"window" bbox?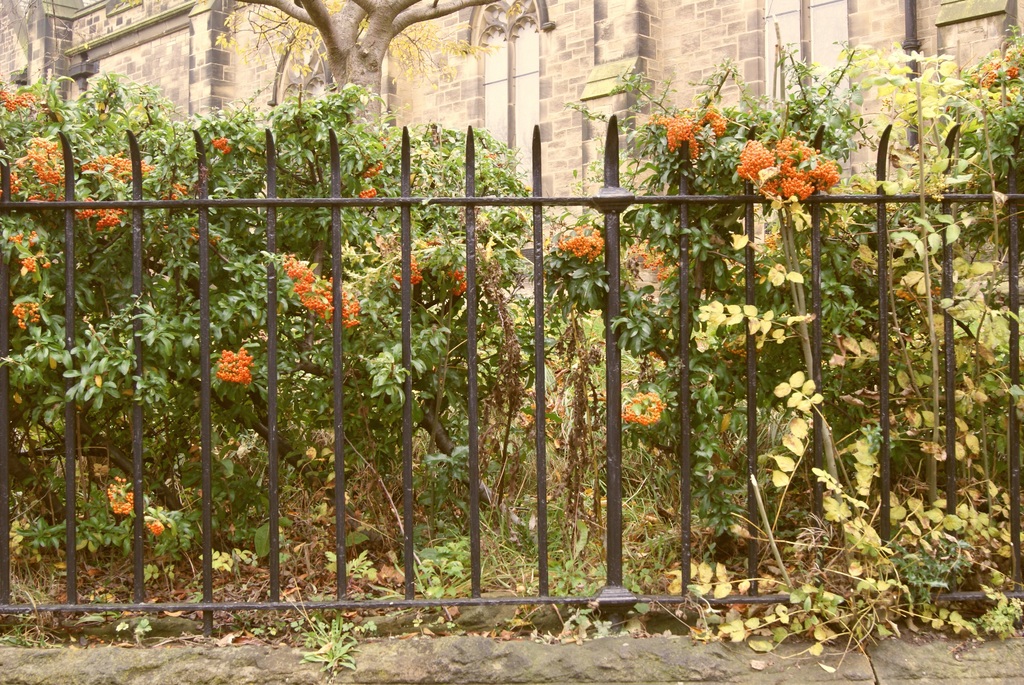
box(762, 0, 856, 178)
